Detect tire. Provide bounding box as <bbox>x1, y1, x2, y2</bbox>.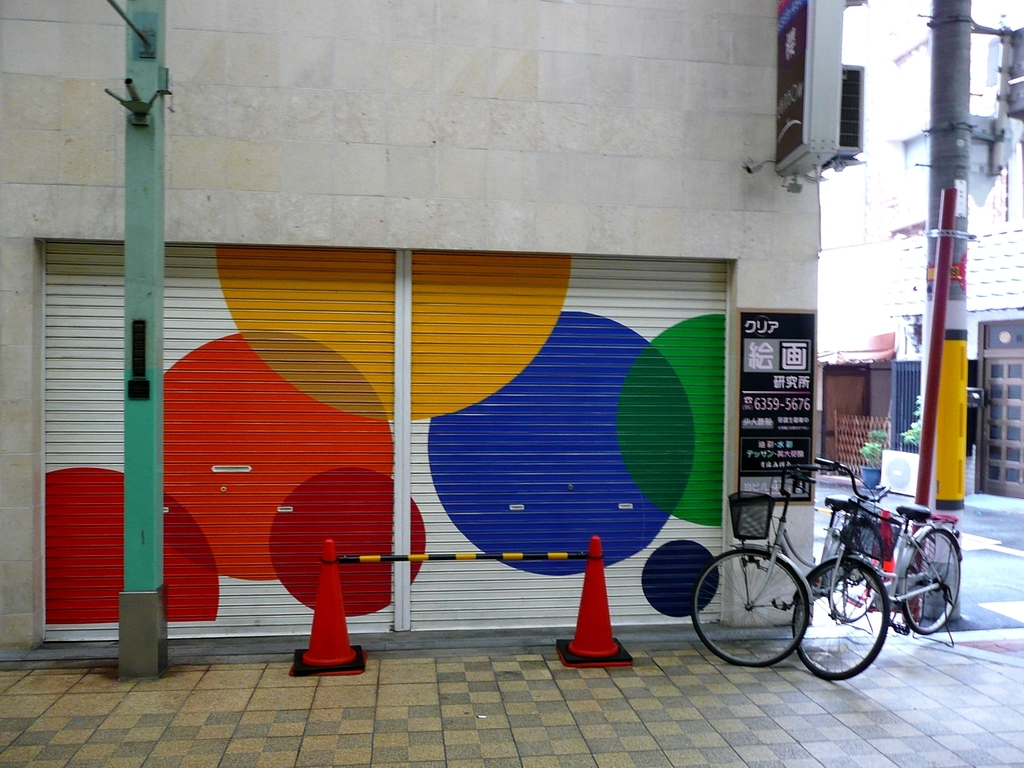
<bbox>705, 550, 808, 661</bbox>.
